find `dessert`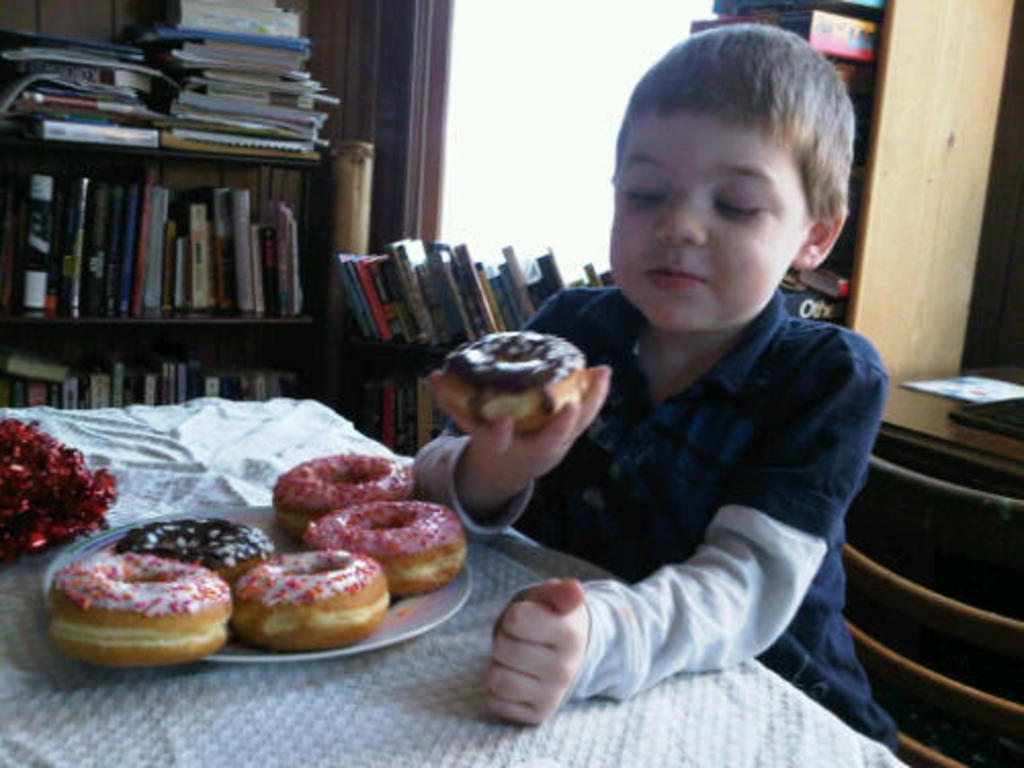
region(37, 528, 244, 678)
